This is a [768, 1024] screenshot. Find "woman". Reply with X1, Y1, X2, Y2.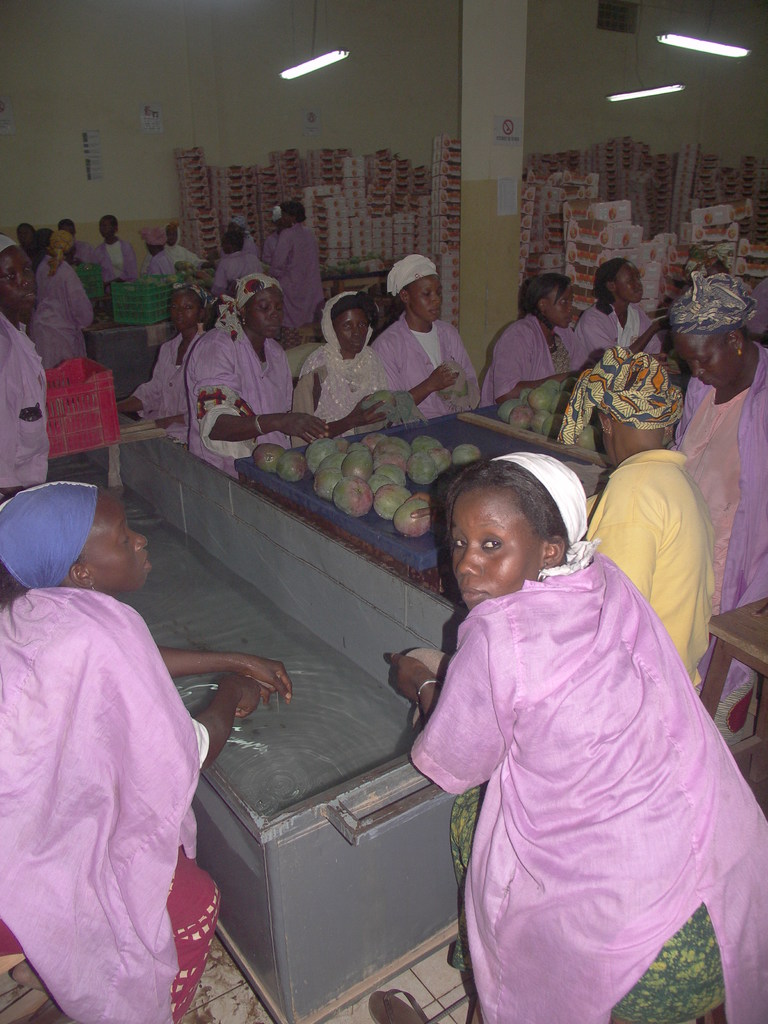
394, 416, 727, 1021.
